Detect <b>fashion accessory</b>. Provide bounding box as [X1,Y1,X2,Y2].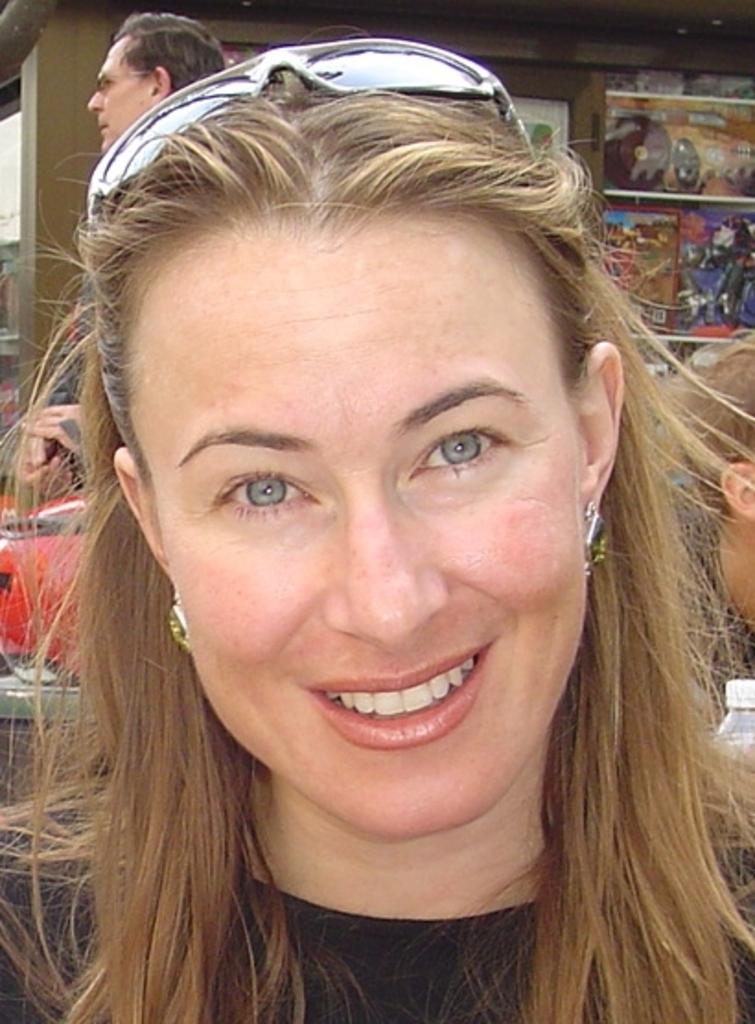
[575,510,611,584].
